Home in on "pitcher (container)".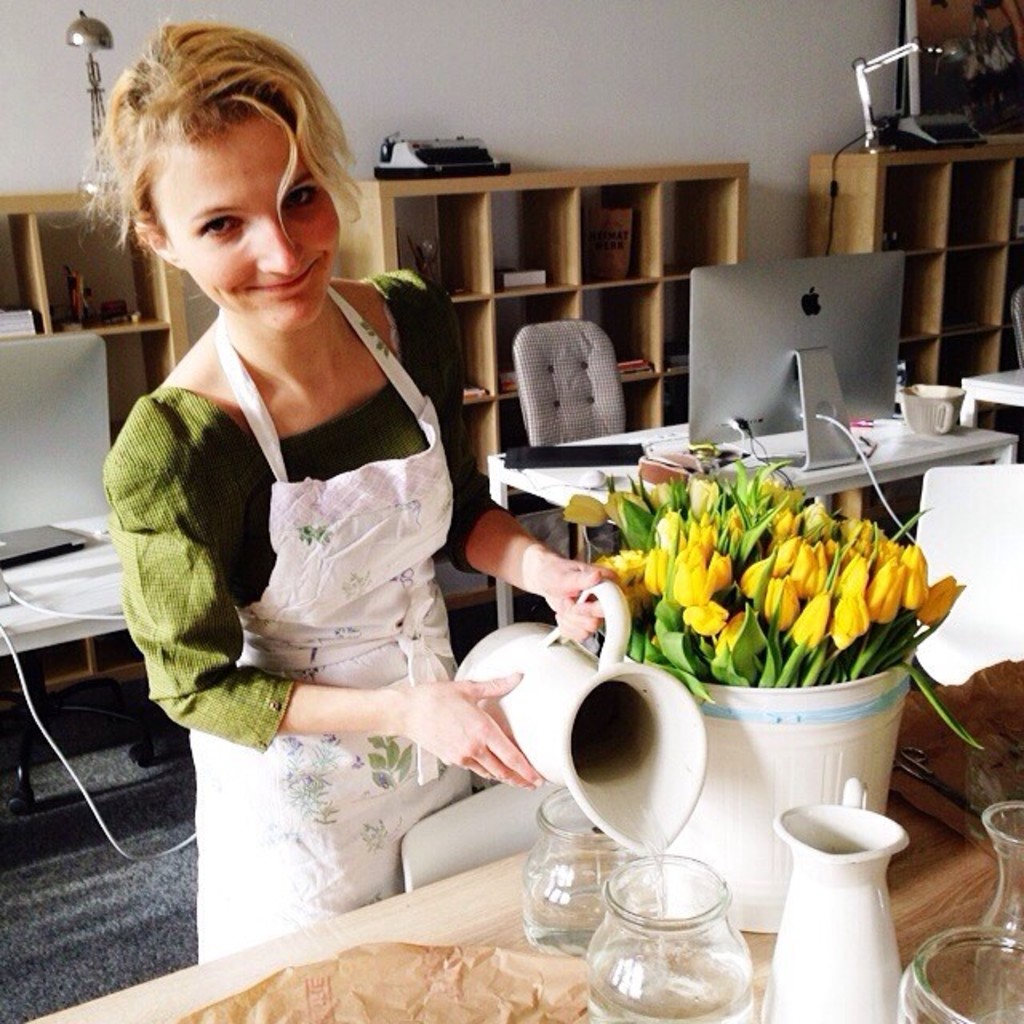
Homed in at {"left": 453, "top": 590, "right": 706, "bottom": 853}.
